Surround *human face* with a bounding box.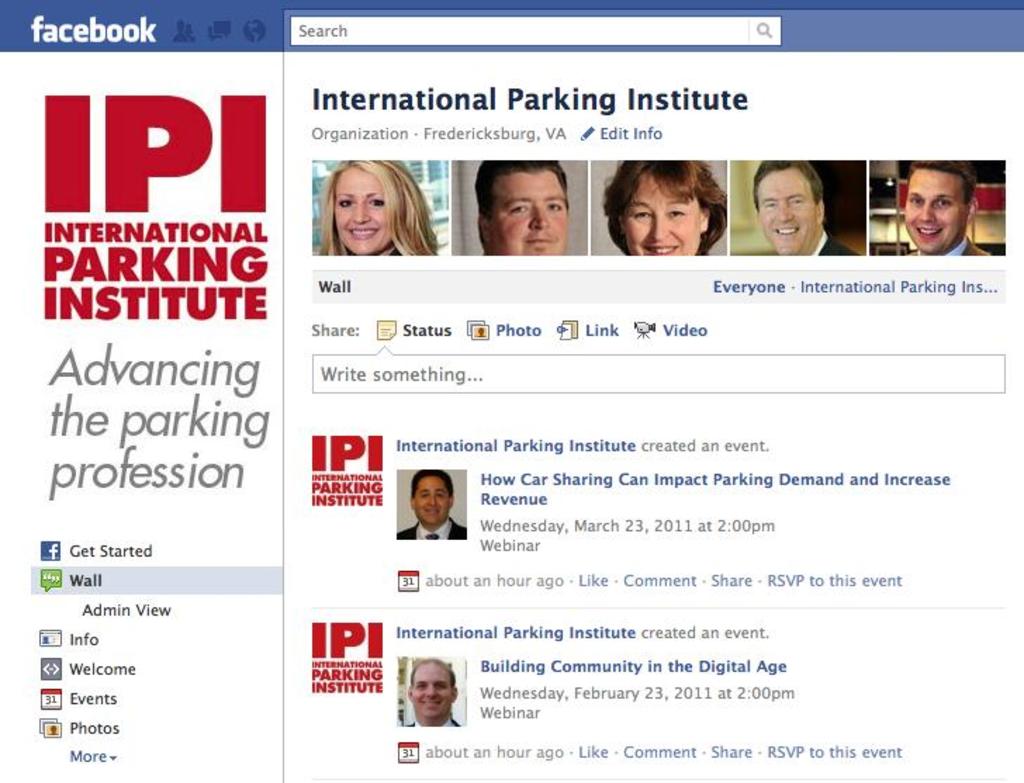
[left=415, top=472, right=457, bottom=523].
